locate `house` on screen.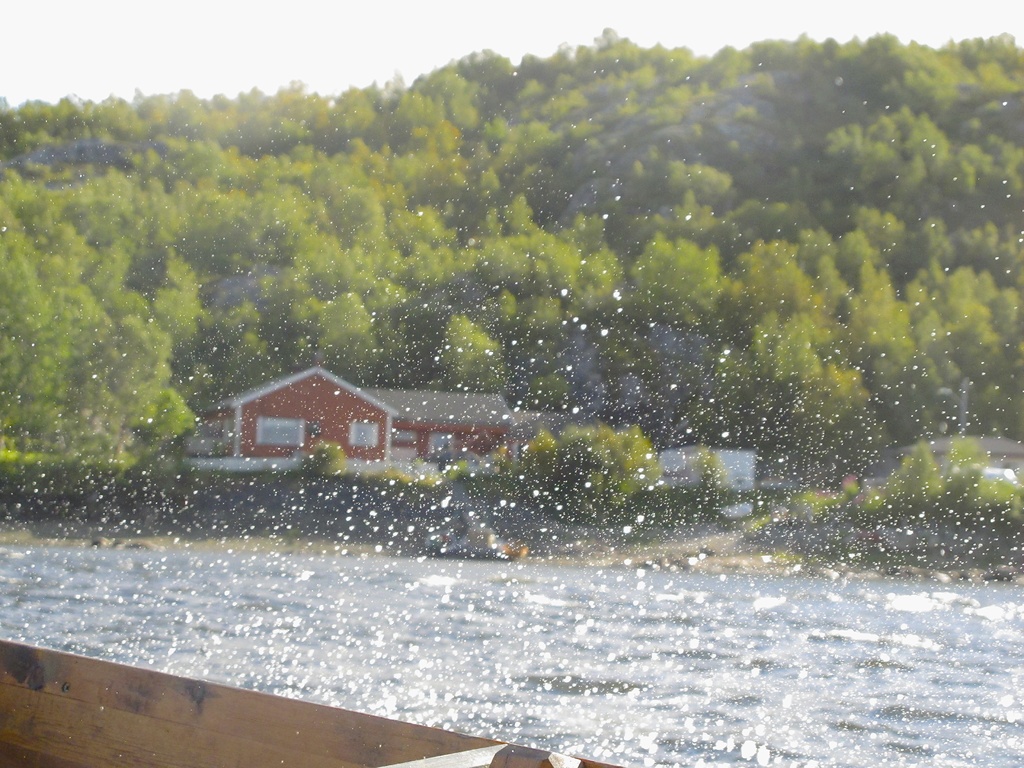
On screen at 211:365:515:497.
